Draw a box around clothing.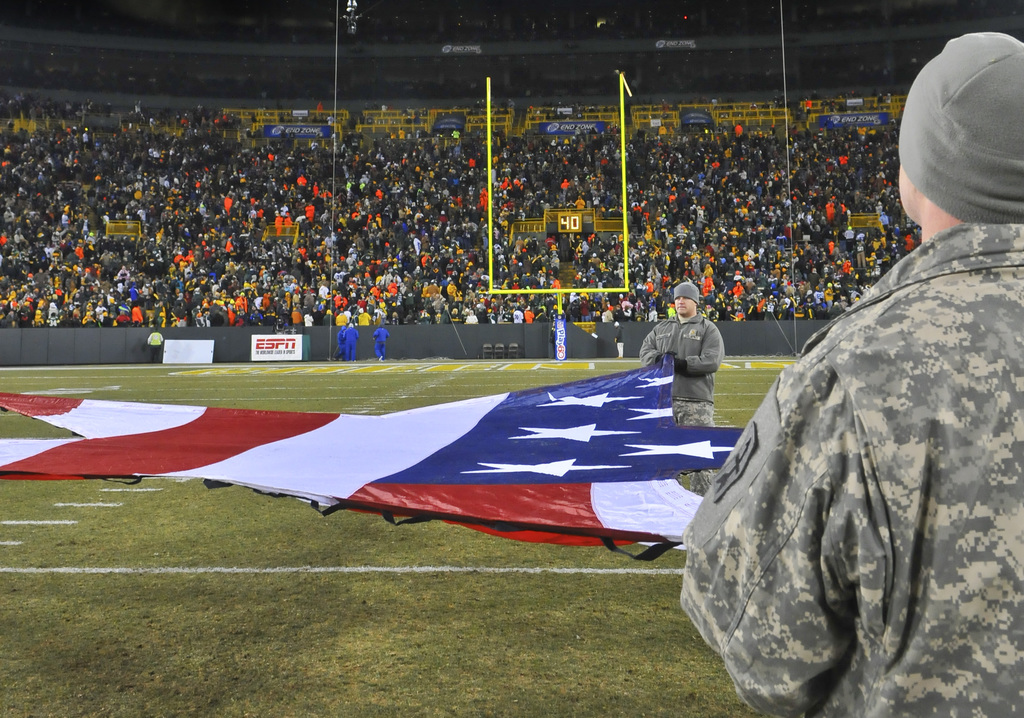
[810,272,822,287].
